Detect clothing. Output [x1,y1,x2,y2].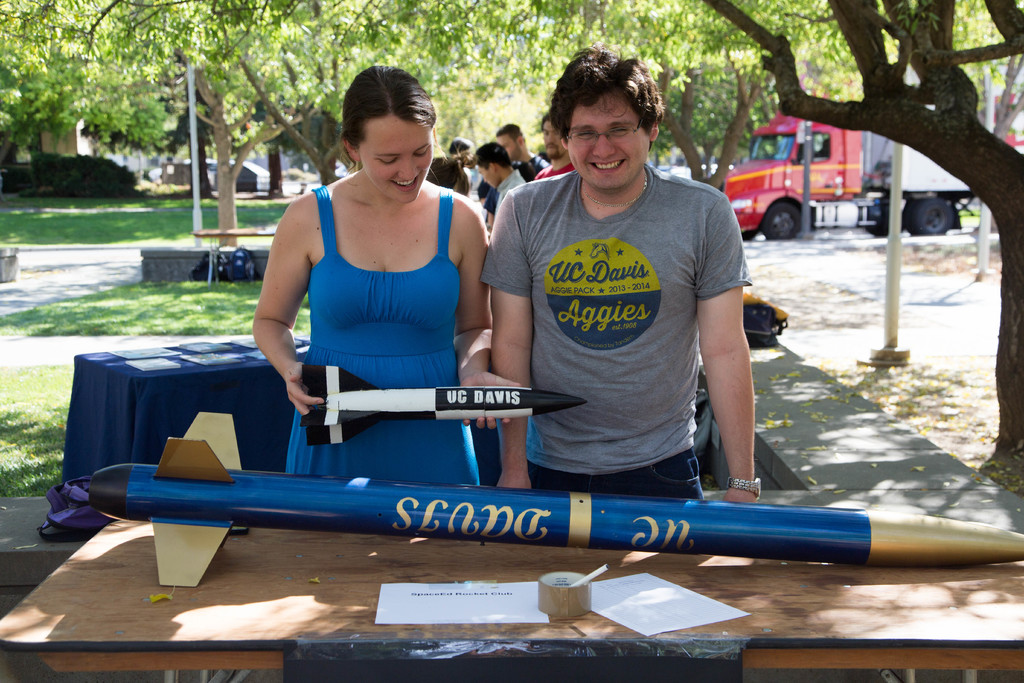
[521,154,546,177].
